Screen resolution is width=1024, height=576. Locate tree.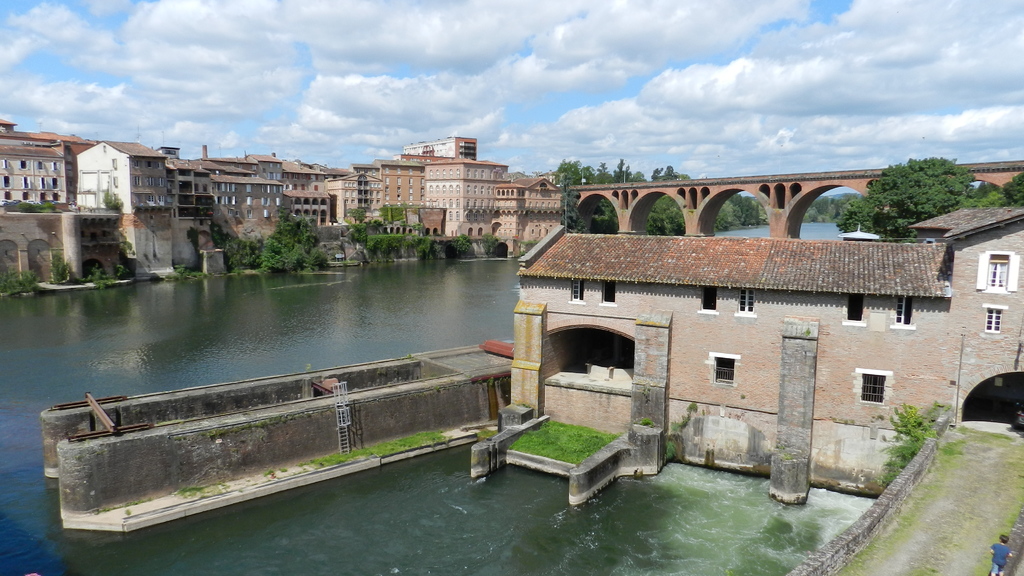
[253, 208, 333, 269].
